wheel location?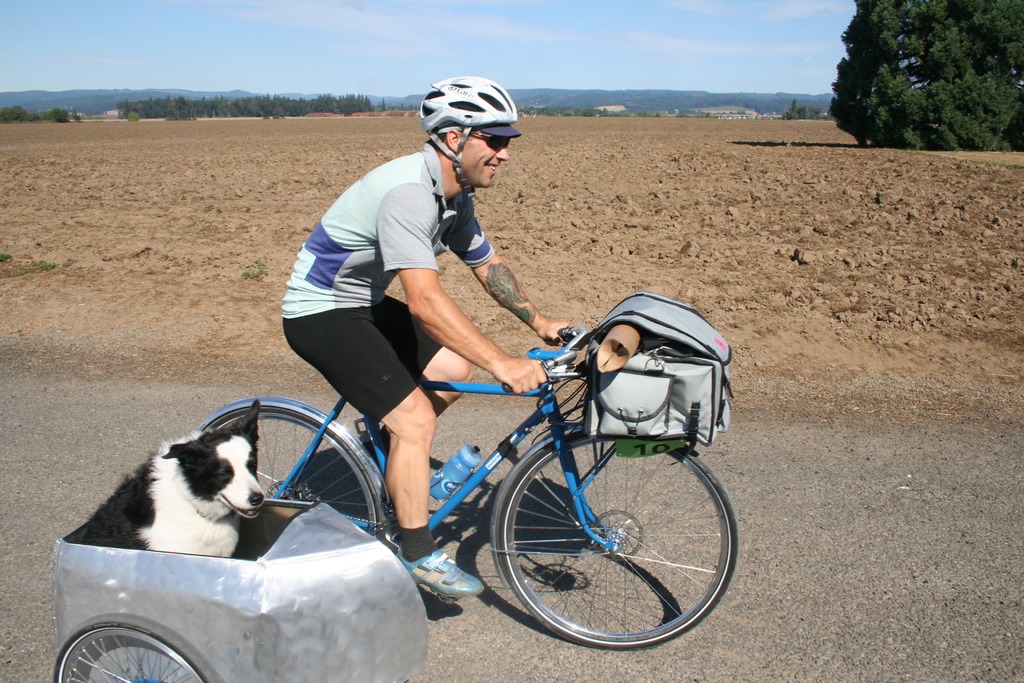
box=[488, 429, 740, 646]
